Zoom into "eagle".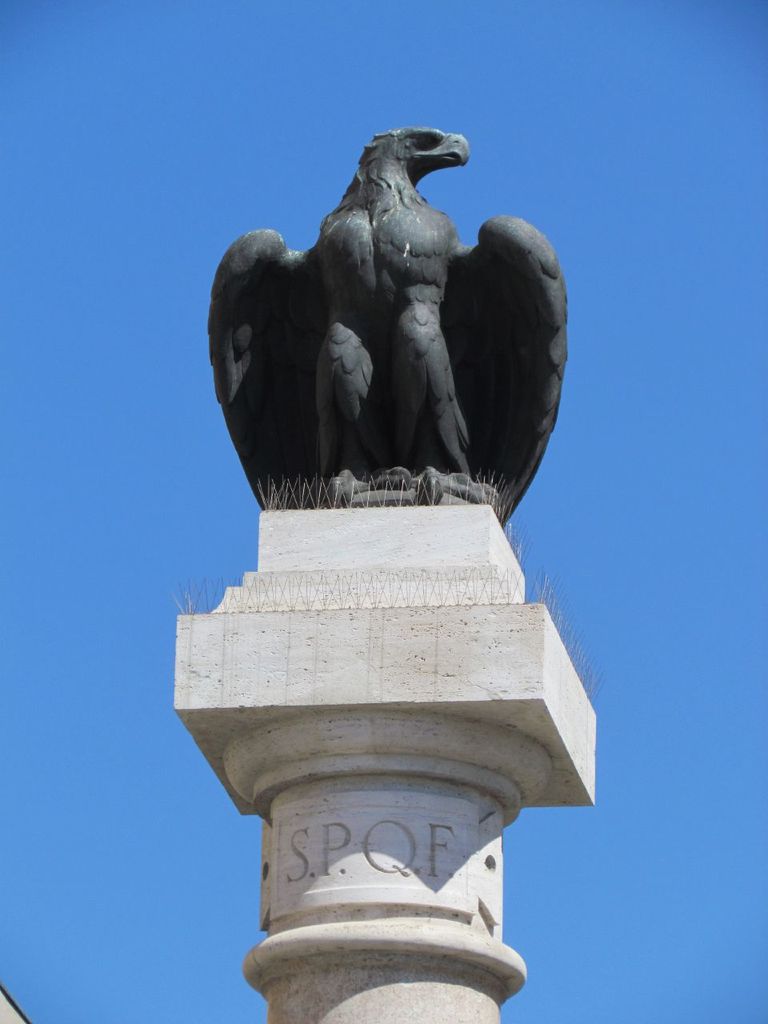
Zoom target: [left=207, top=128, right=570, bottom=504].
